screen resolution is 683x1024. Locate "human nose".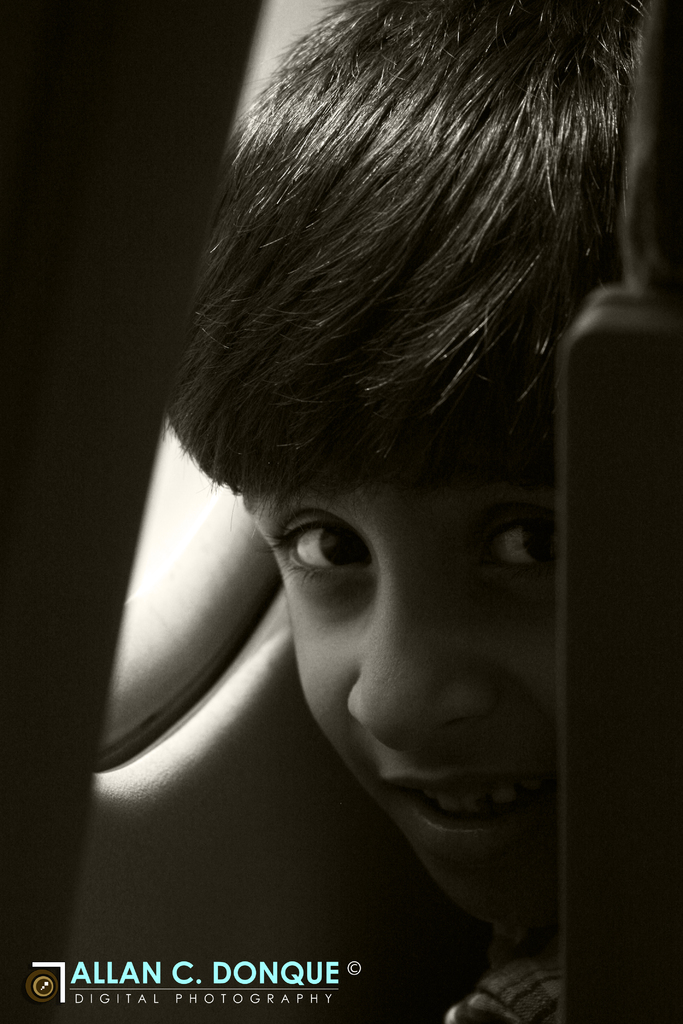
region(338, 593, 484, 740).
